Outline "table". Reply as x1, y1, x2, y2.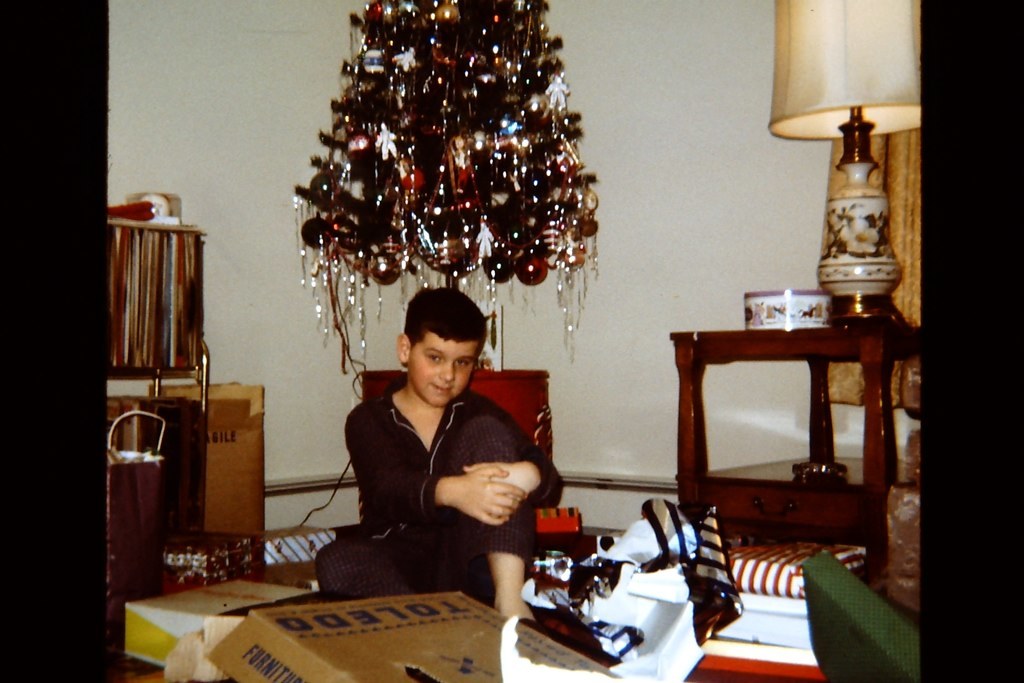
650, 284, 923, 544.
